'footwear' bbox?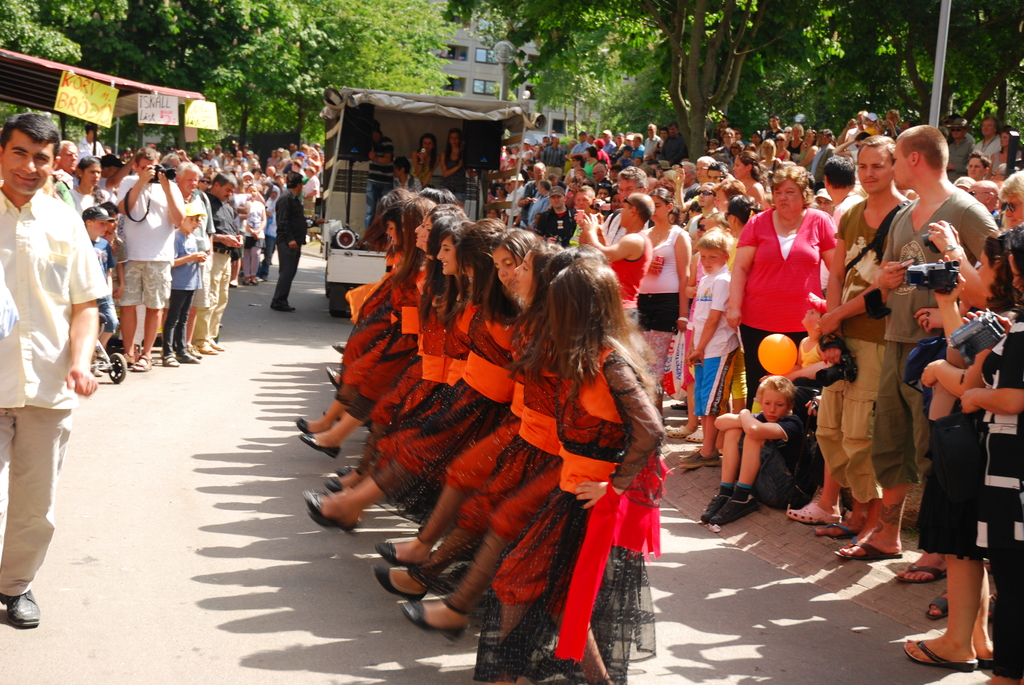
{"x1": 230, "y1": 280, "x2": 236, "y2": 285}
